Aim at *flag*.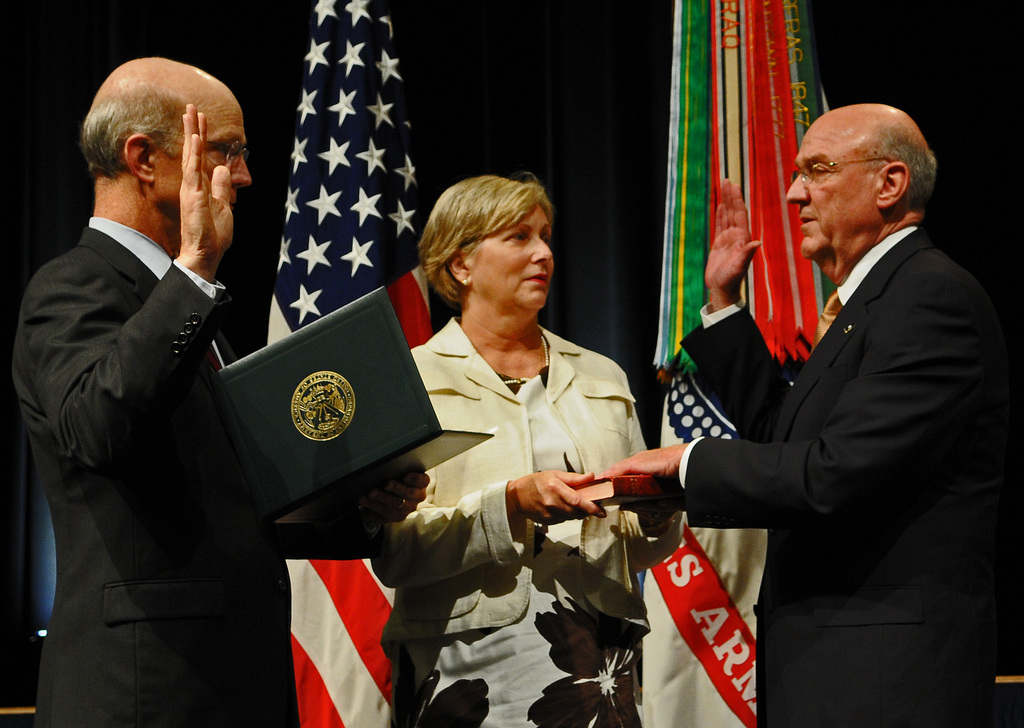
Aimed at bbox=[634, 0, 829, 727].
